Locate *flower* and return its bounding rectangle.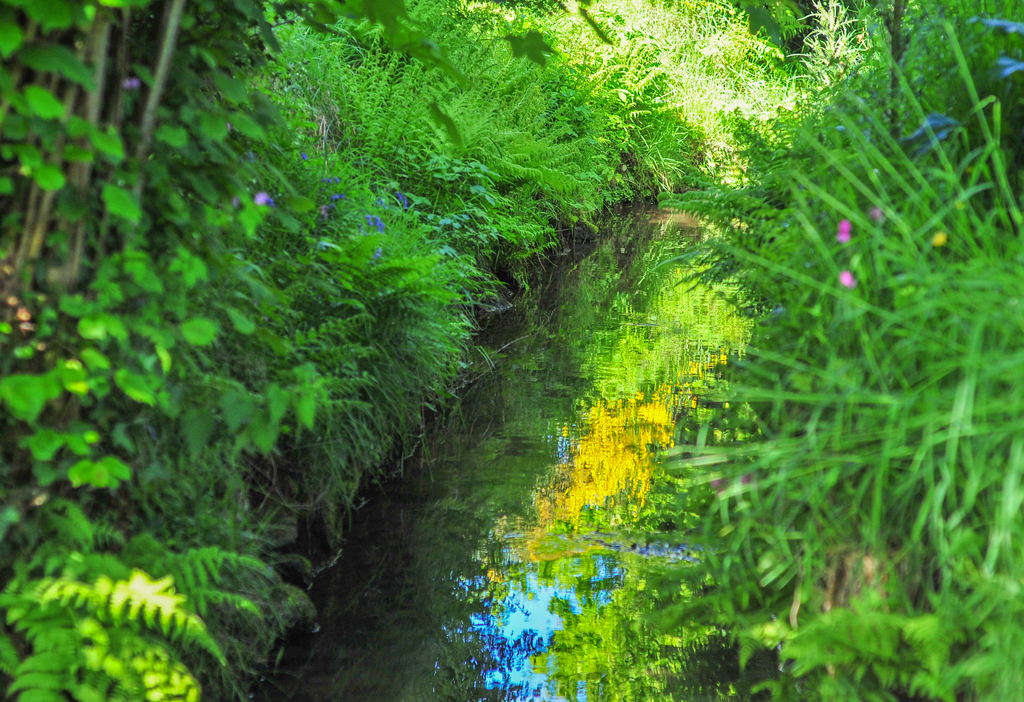
region(250, 187, 273, 205).
